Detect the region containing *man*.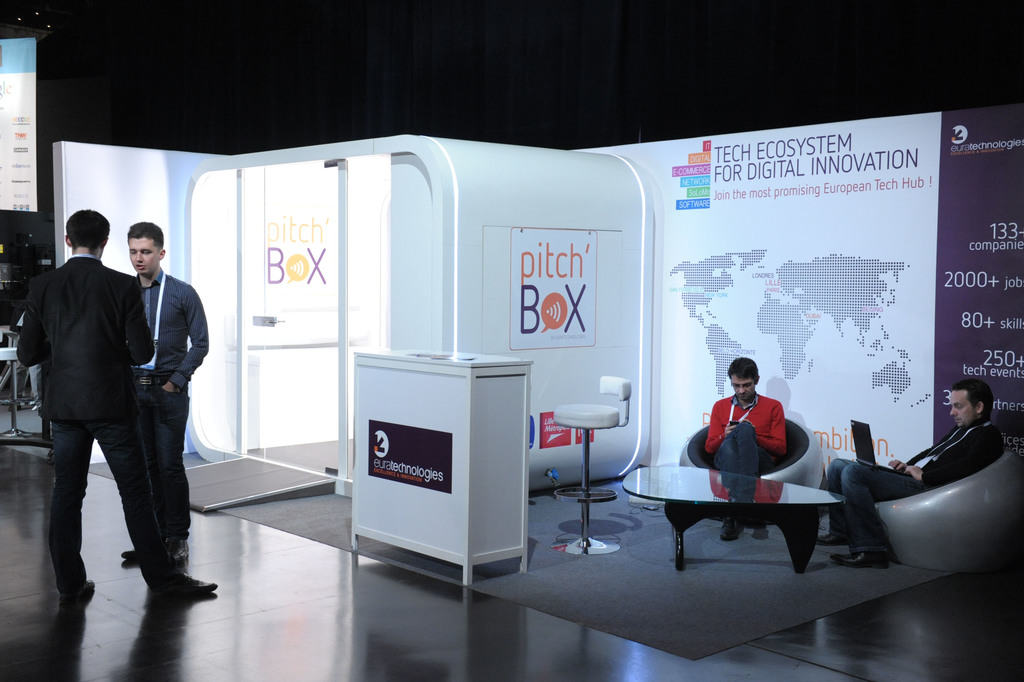
crop(698, 345, 795, 553).
